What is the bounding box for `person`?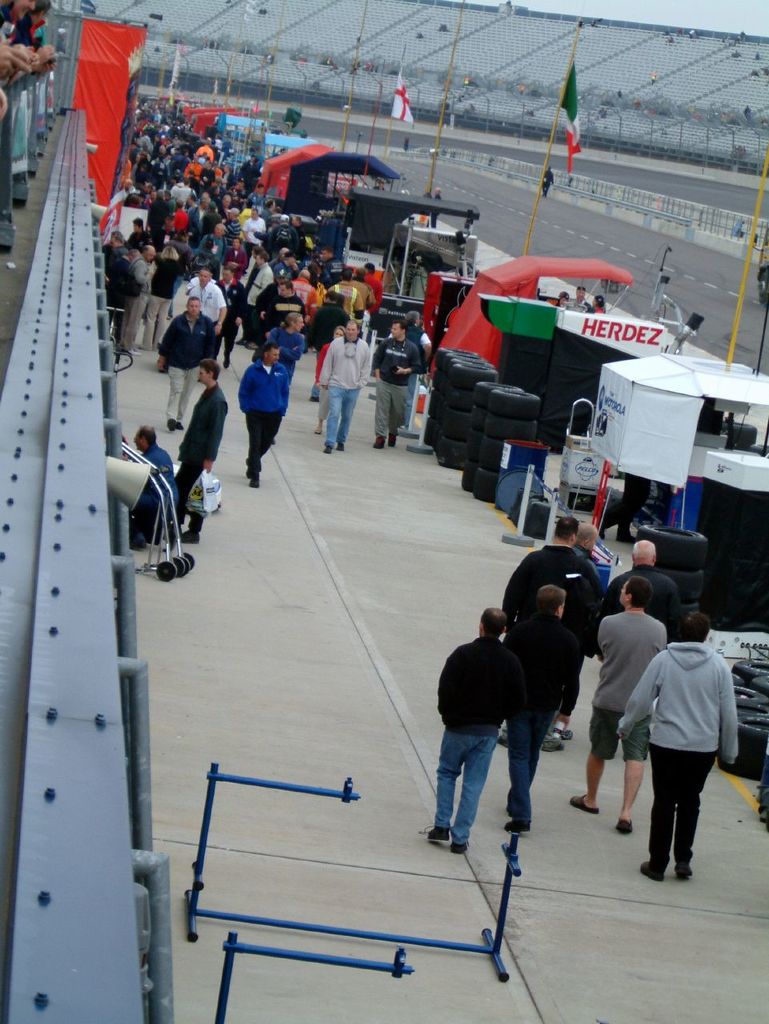
bbox=(276, 313, 315, 414).
